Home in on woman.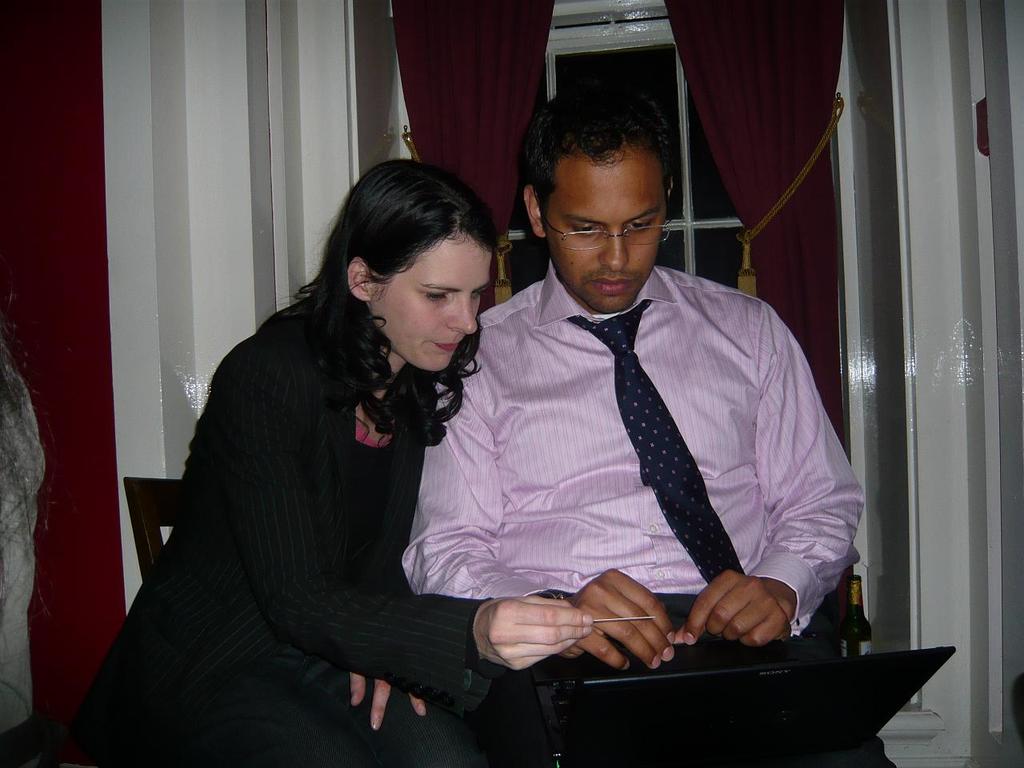
Homed in at [141, 150, 557, 767].
